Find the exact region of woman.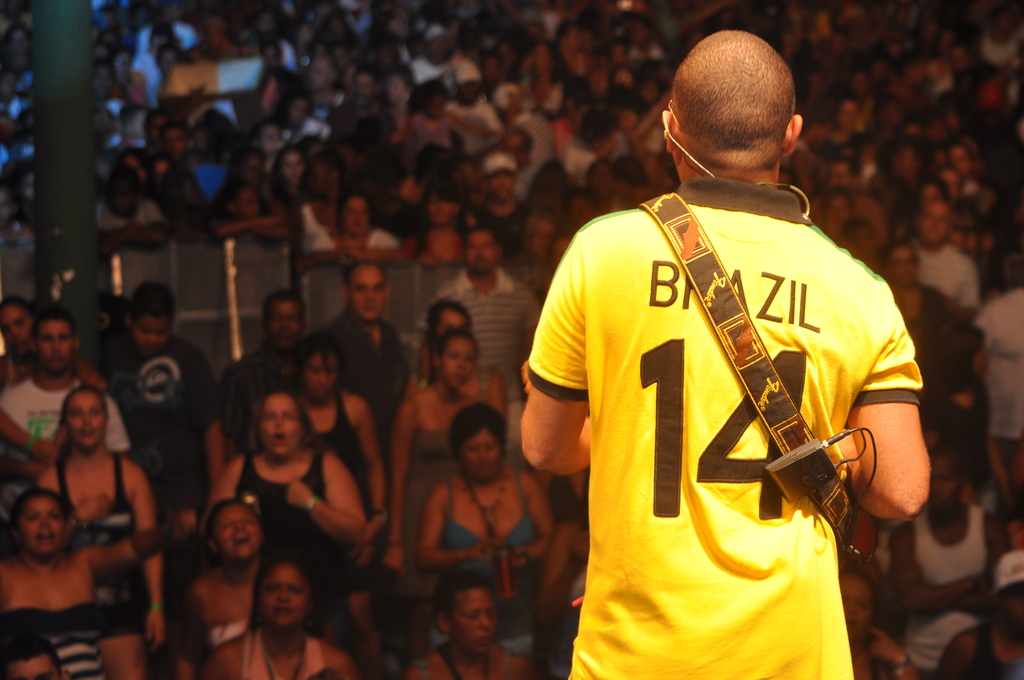
Exact region: [402,175,491,273].
